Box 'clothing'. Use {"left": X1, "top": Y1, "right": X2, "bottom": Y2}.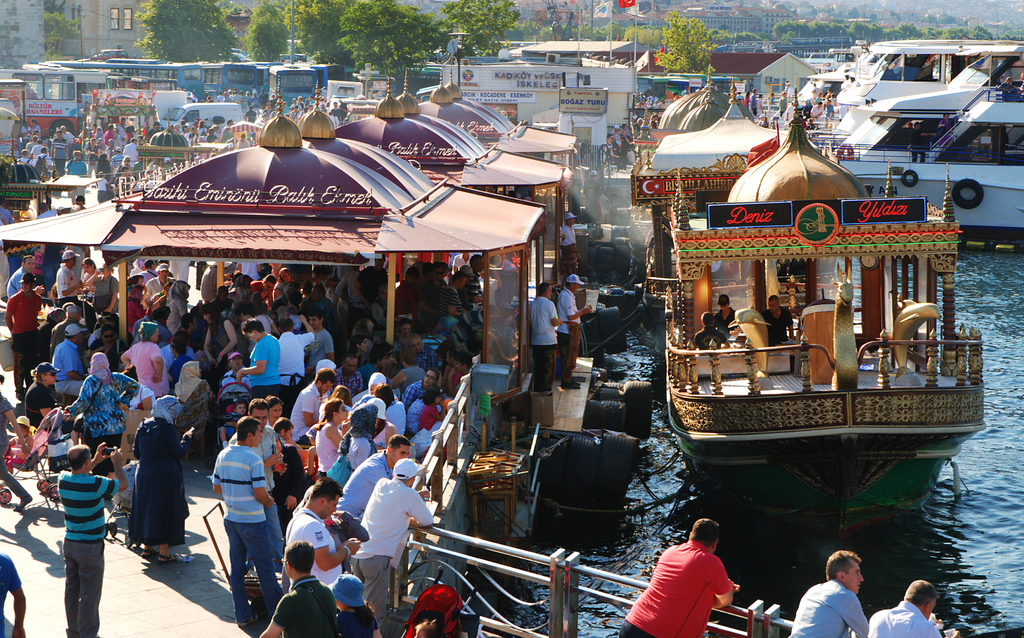
{"left": 279, "top": 578, "right": 338, "bottom": 637}.
